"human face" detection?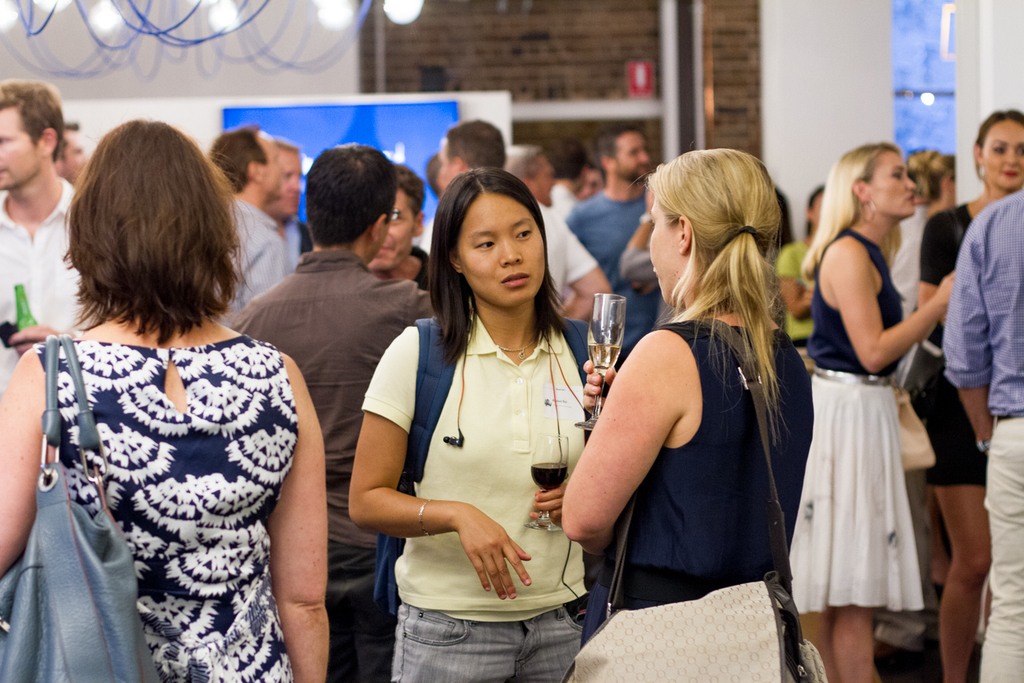
363:189:414:270
